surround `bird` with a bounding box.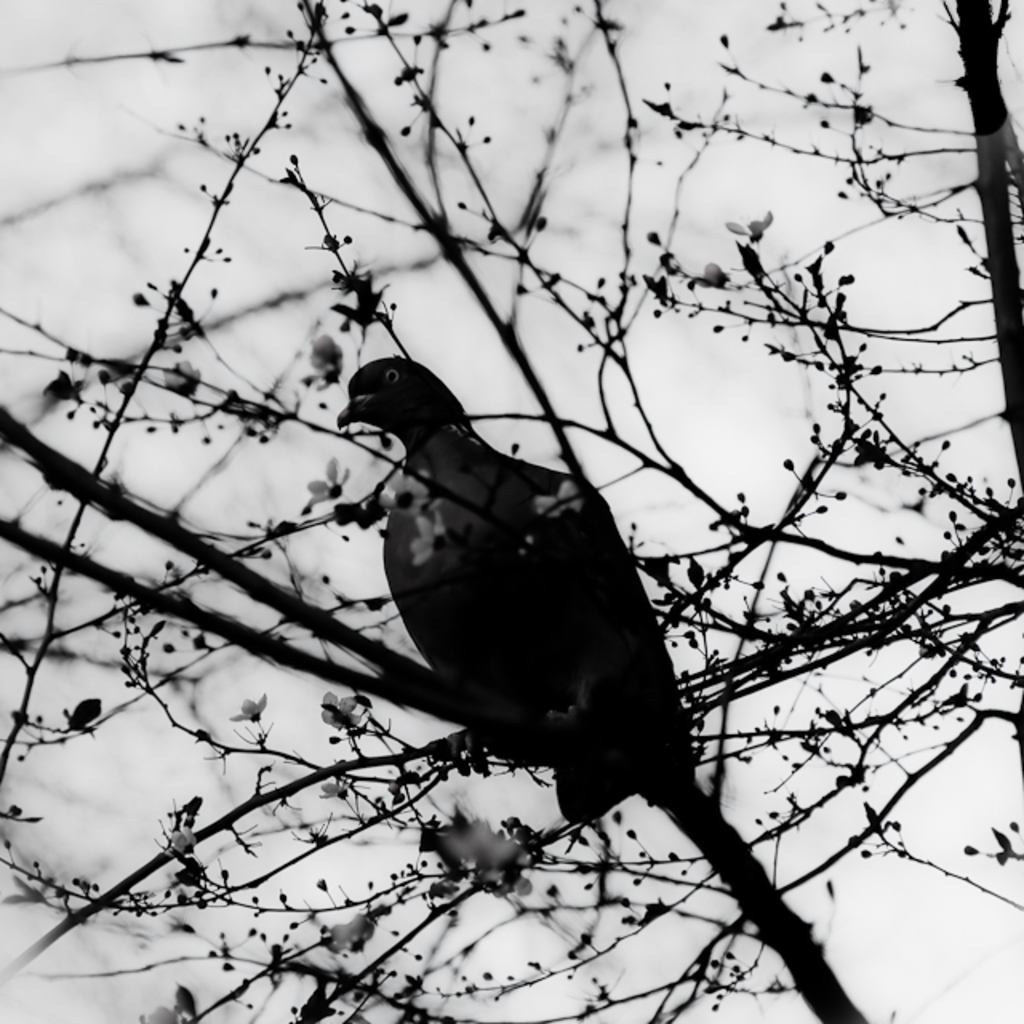
locate(309, 304, 730, 882).
